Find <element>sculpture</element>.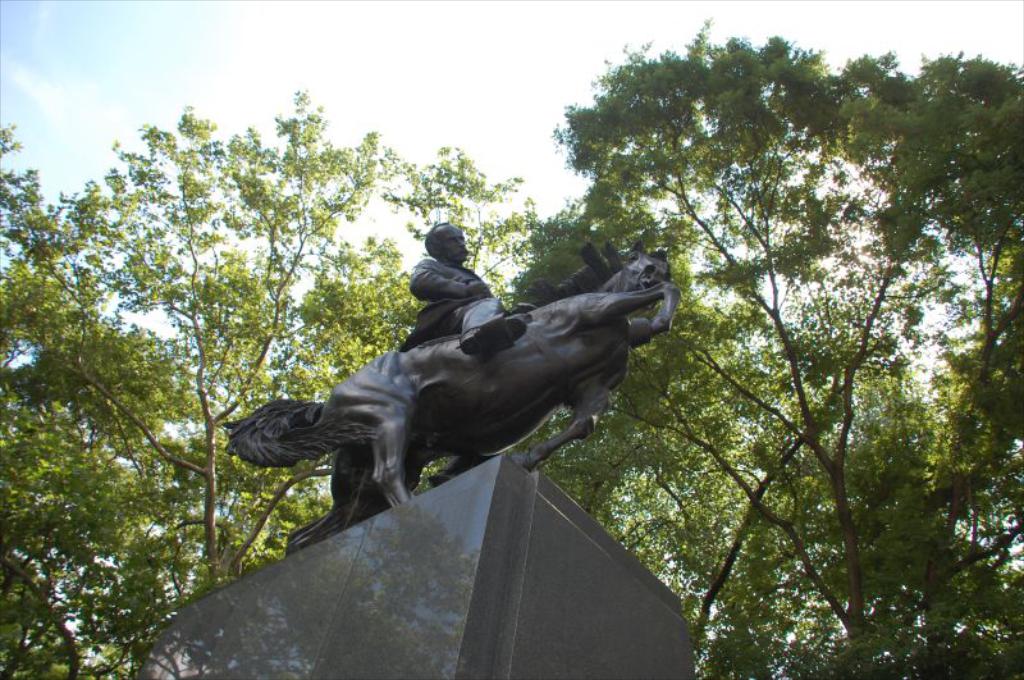
<bbox>219, 241, 685, 562</bbox>.
